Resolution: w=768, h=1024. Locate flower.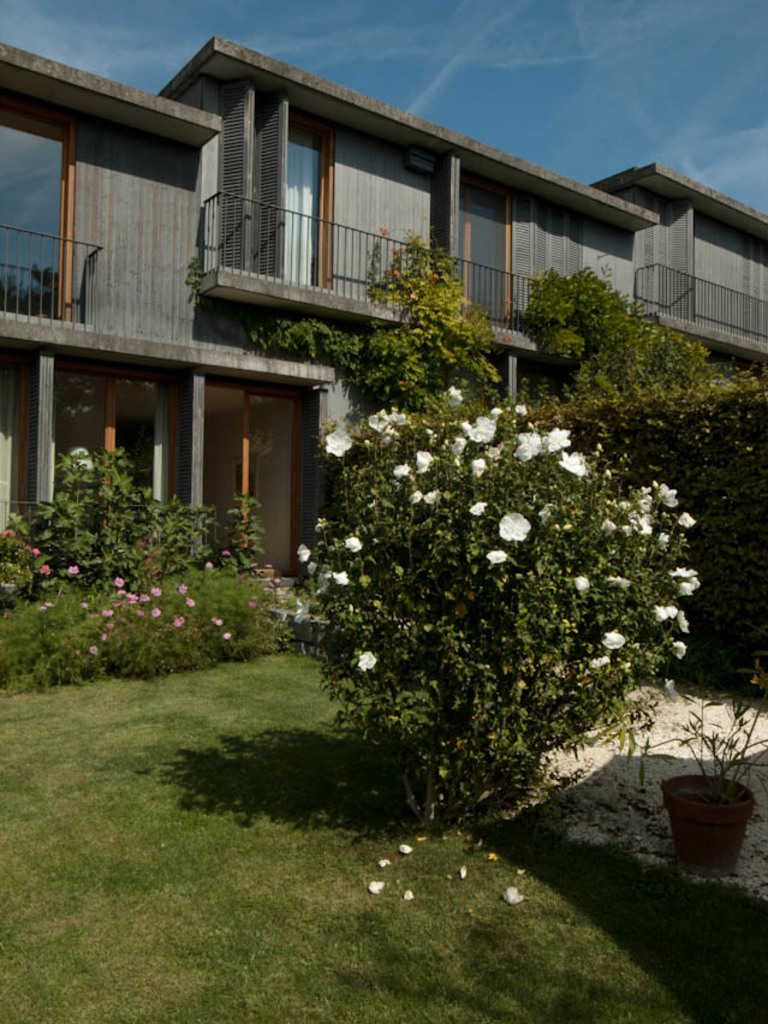
bbox(498, 514, 530, 544).
